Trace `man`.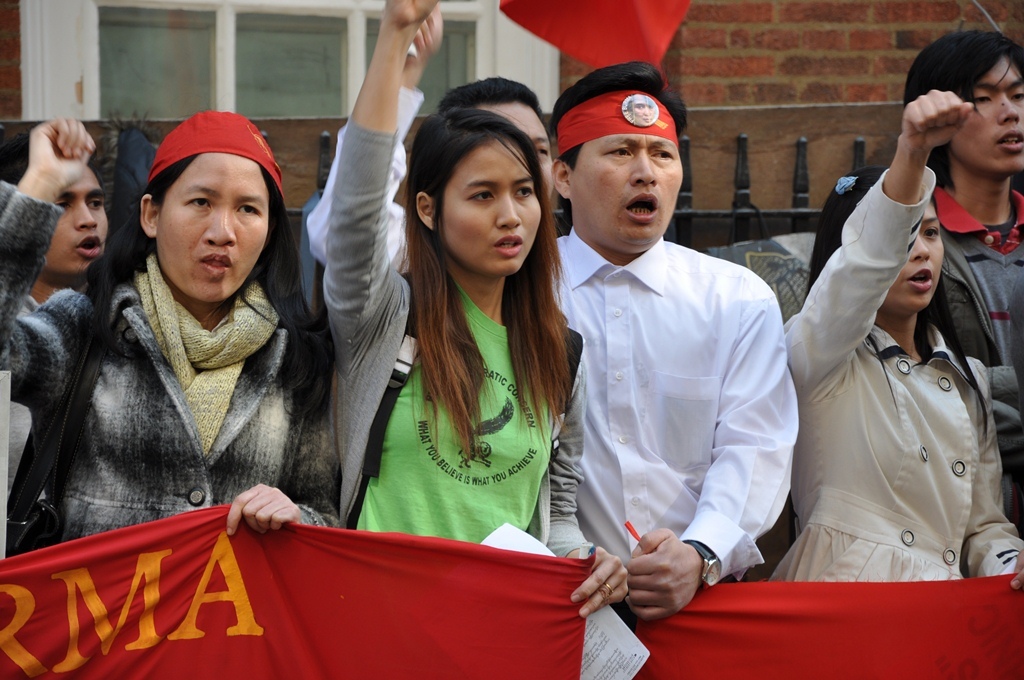
Traced to box=[556, 56, 811, 624].
